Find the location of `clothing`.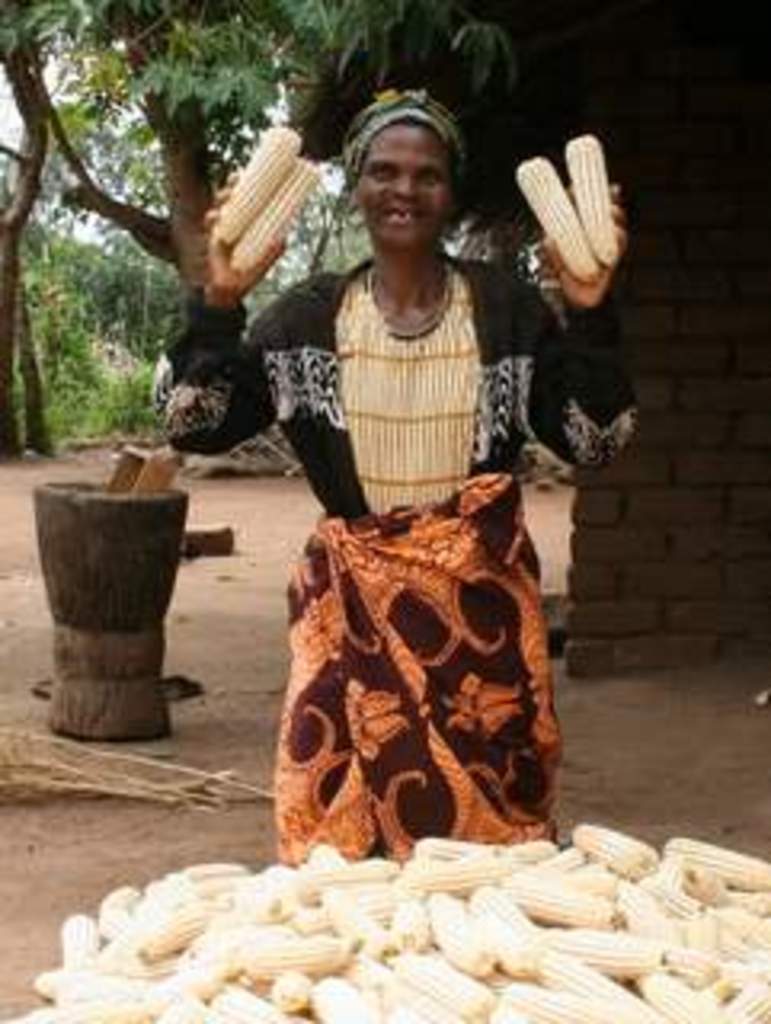
Location: (243,211,582,848).
